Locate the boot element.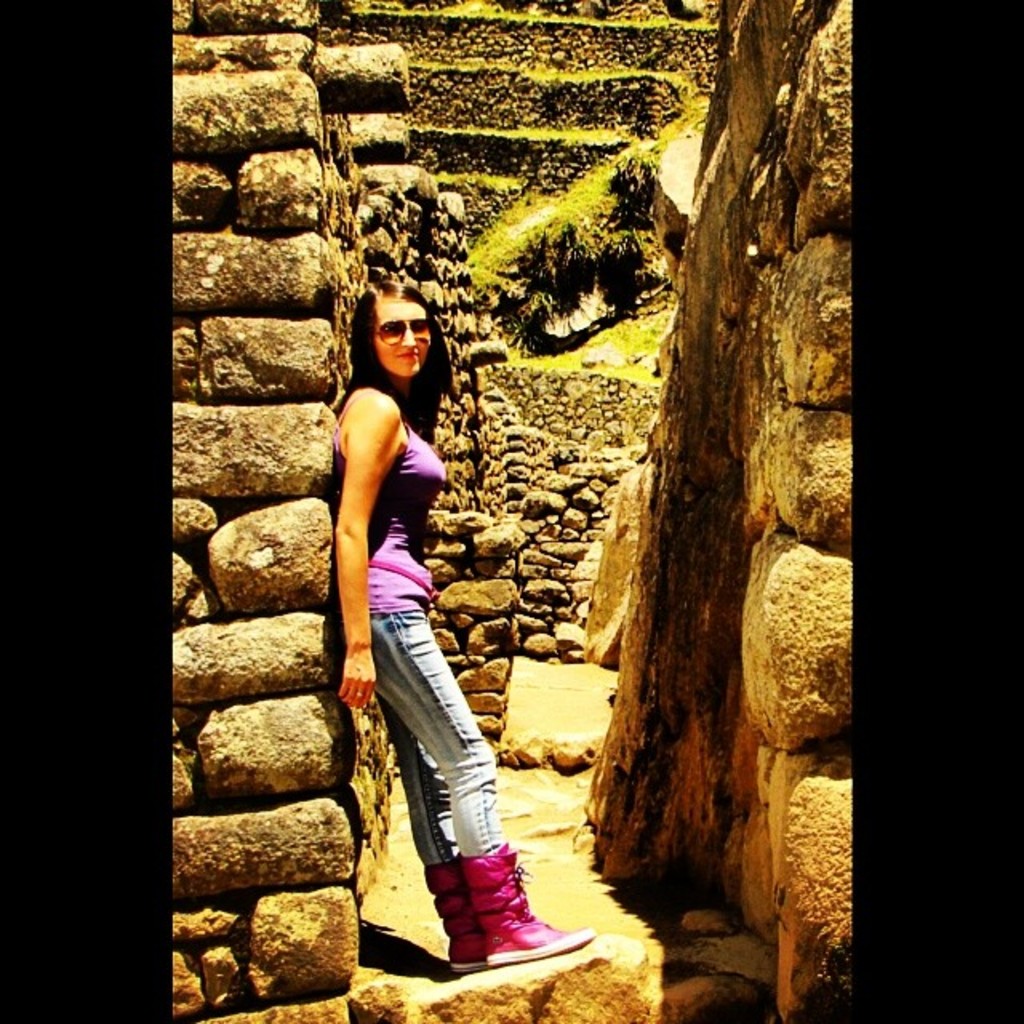
Element bbox: (426, 862, 478, 971).
